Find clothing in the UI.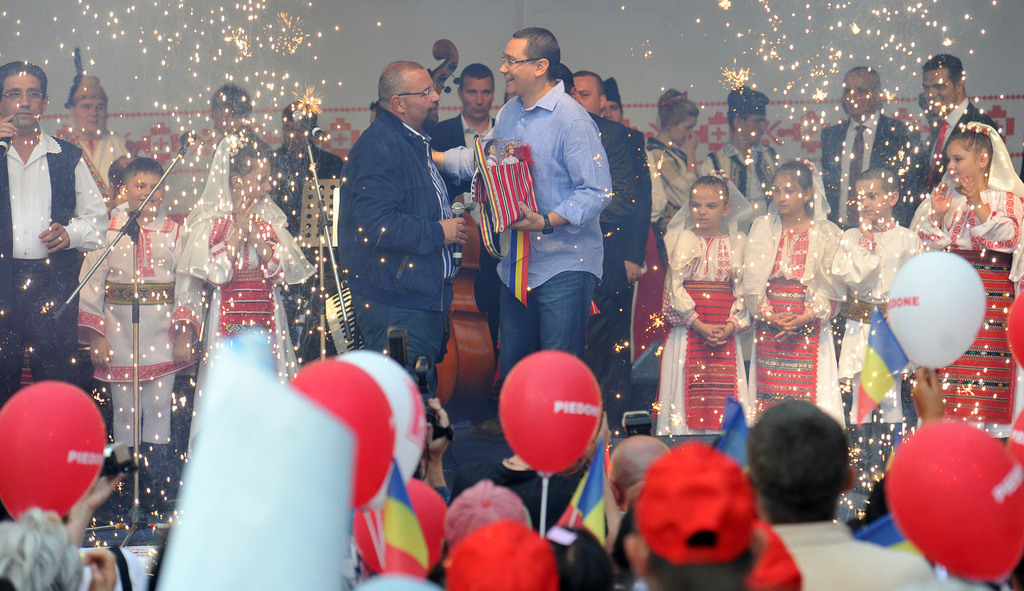
UI element at 595:113:646:376.
